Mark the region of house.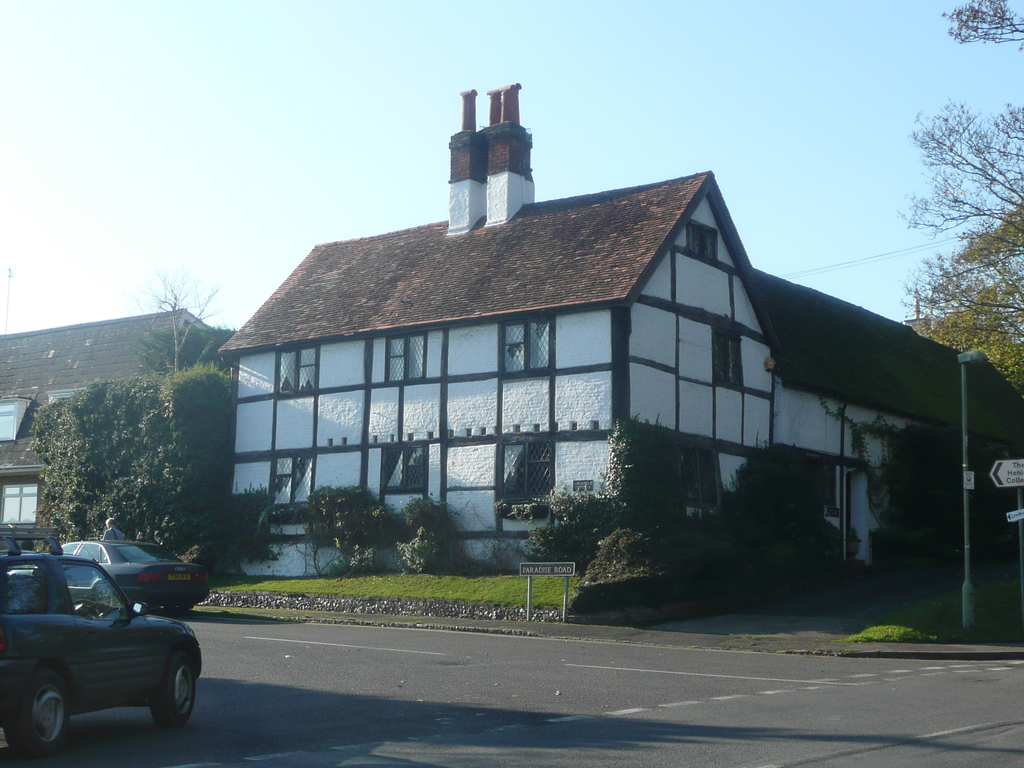
Region: bbox=[0, 303, 244, 566].
